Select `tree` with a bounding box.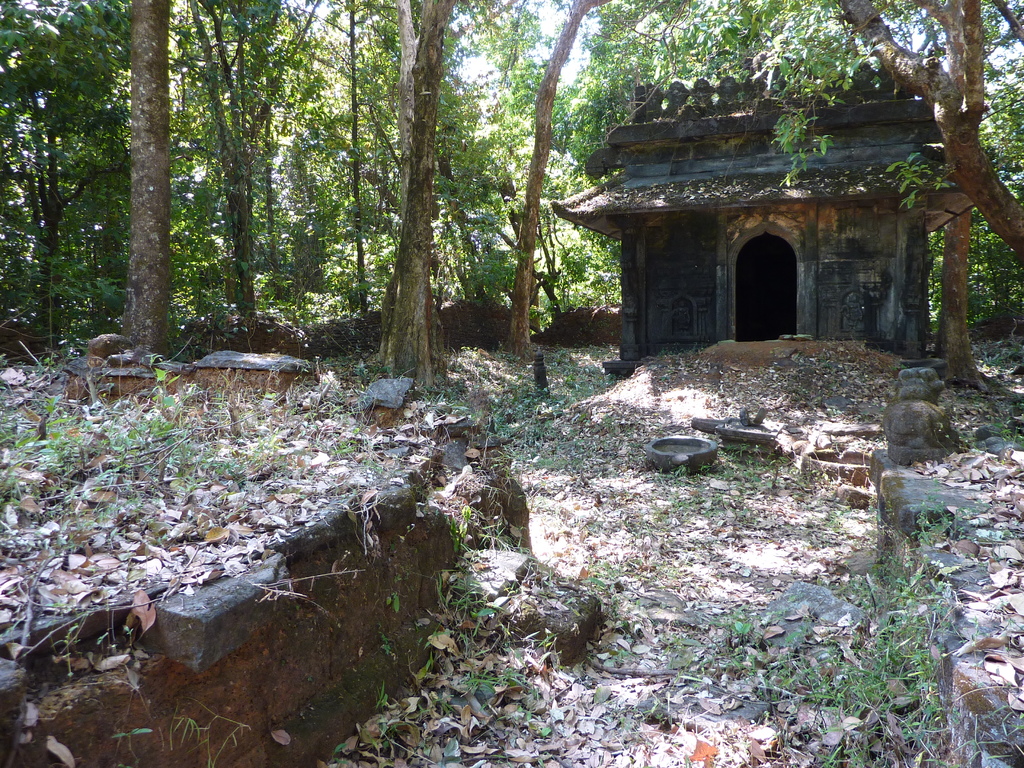
(left=371, top=0, right=504, bottom=398).
